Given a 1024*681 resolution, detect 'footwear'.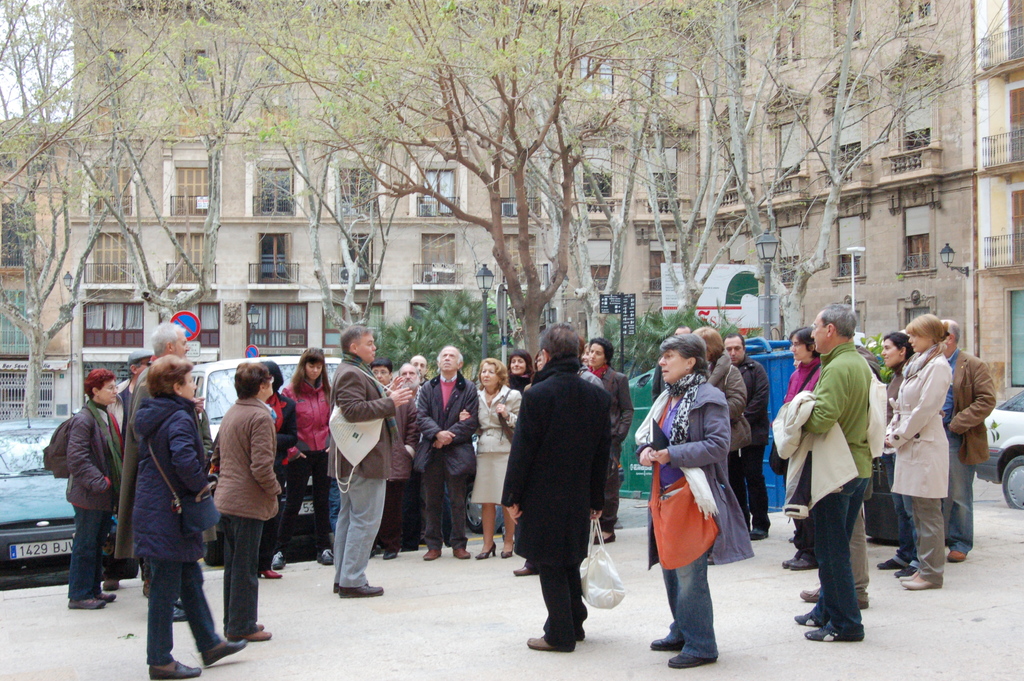
x1=513, y1=563, x2=532, y2=574.
